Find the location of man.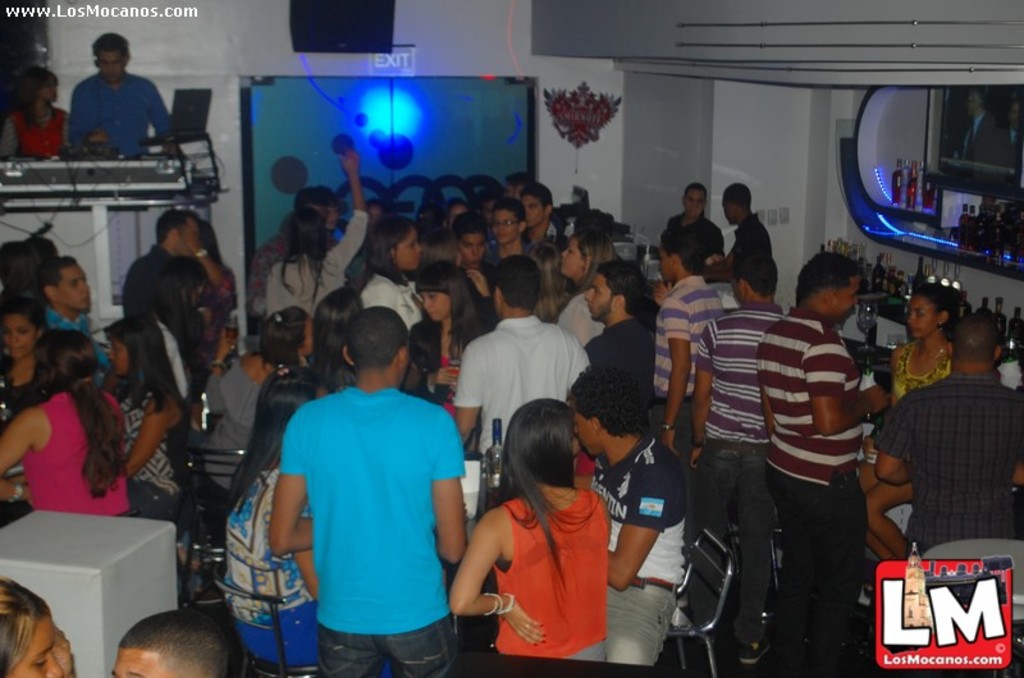
Location: <box>568,367,687,669</box>.
